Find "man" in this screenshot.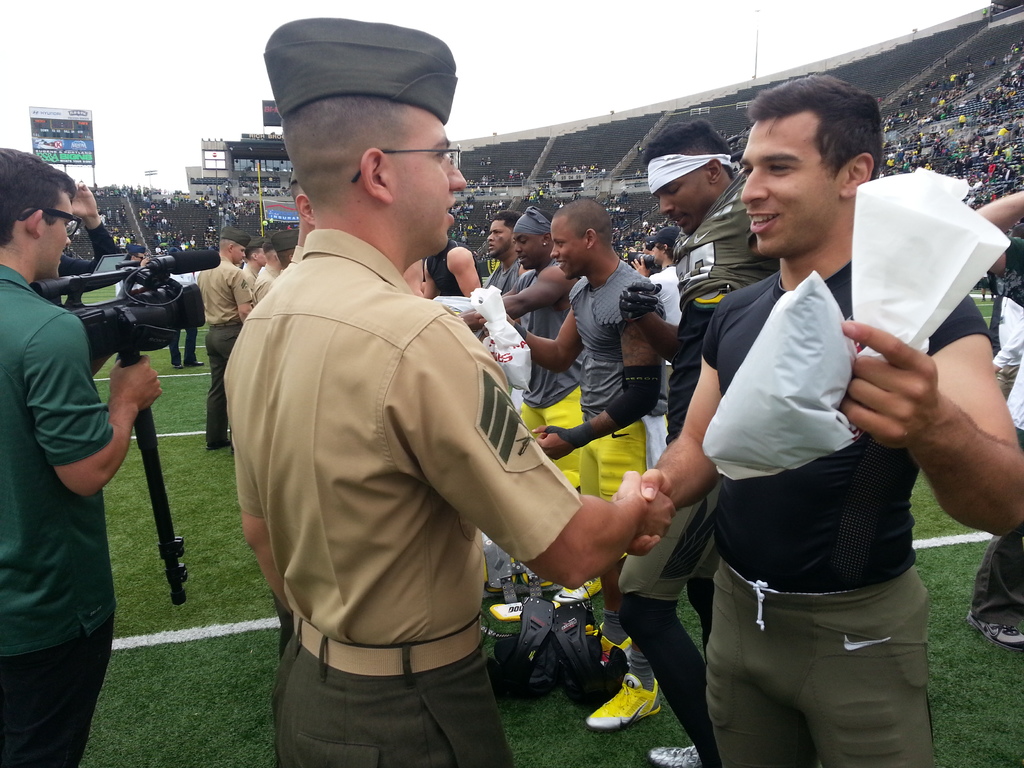
The bounding box for "man" is [left=0, top=143, right=161, bottom=767].
